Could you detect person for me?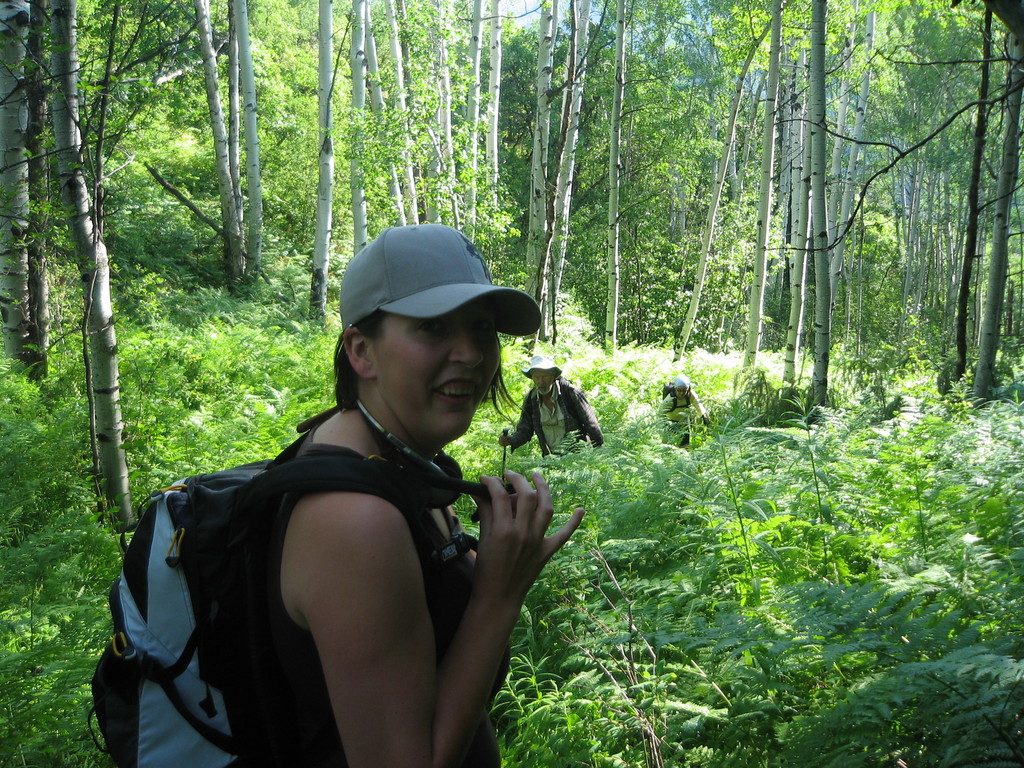
Detection result: locate(92, 224, 583, 766).
